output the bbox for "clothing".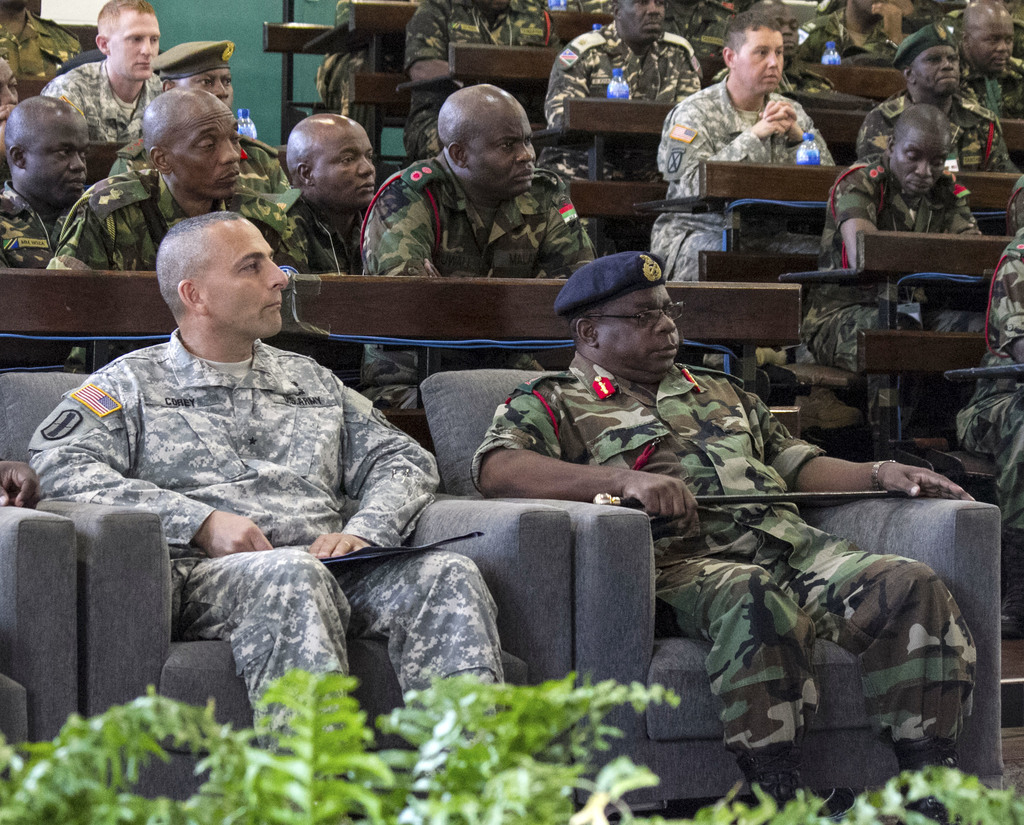
x1=661 y1=0 x2=732 y2=67.
